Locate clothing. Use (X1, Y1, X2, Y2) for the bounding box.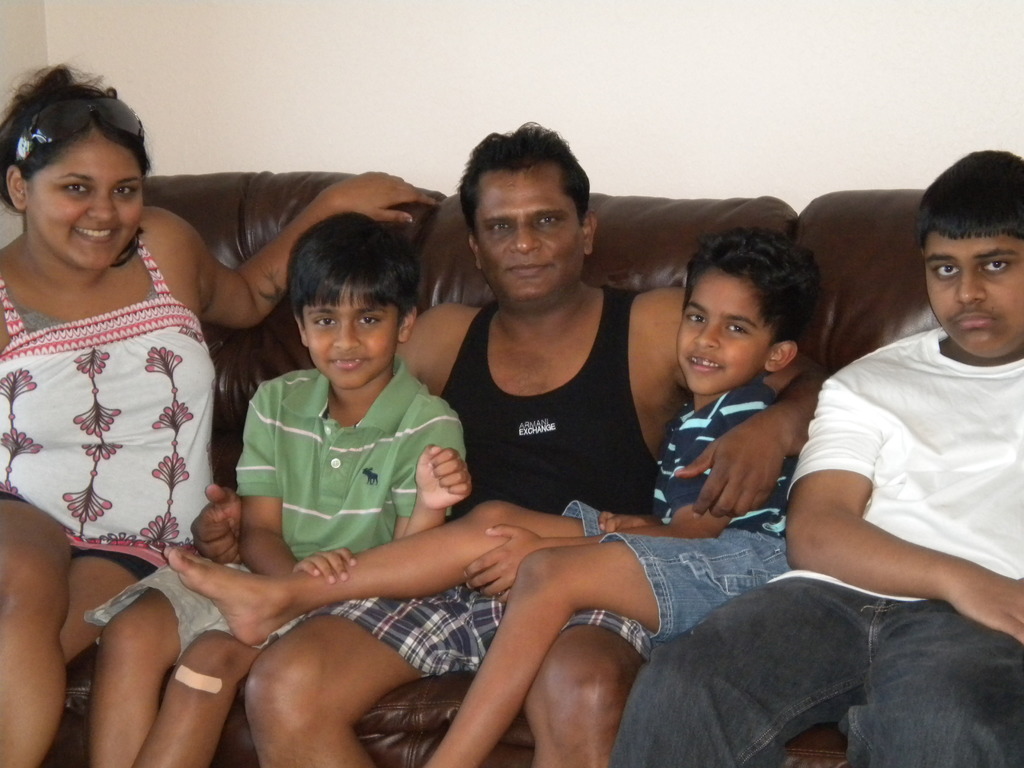
(603, 322, 1023, 767).
